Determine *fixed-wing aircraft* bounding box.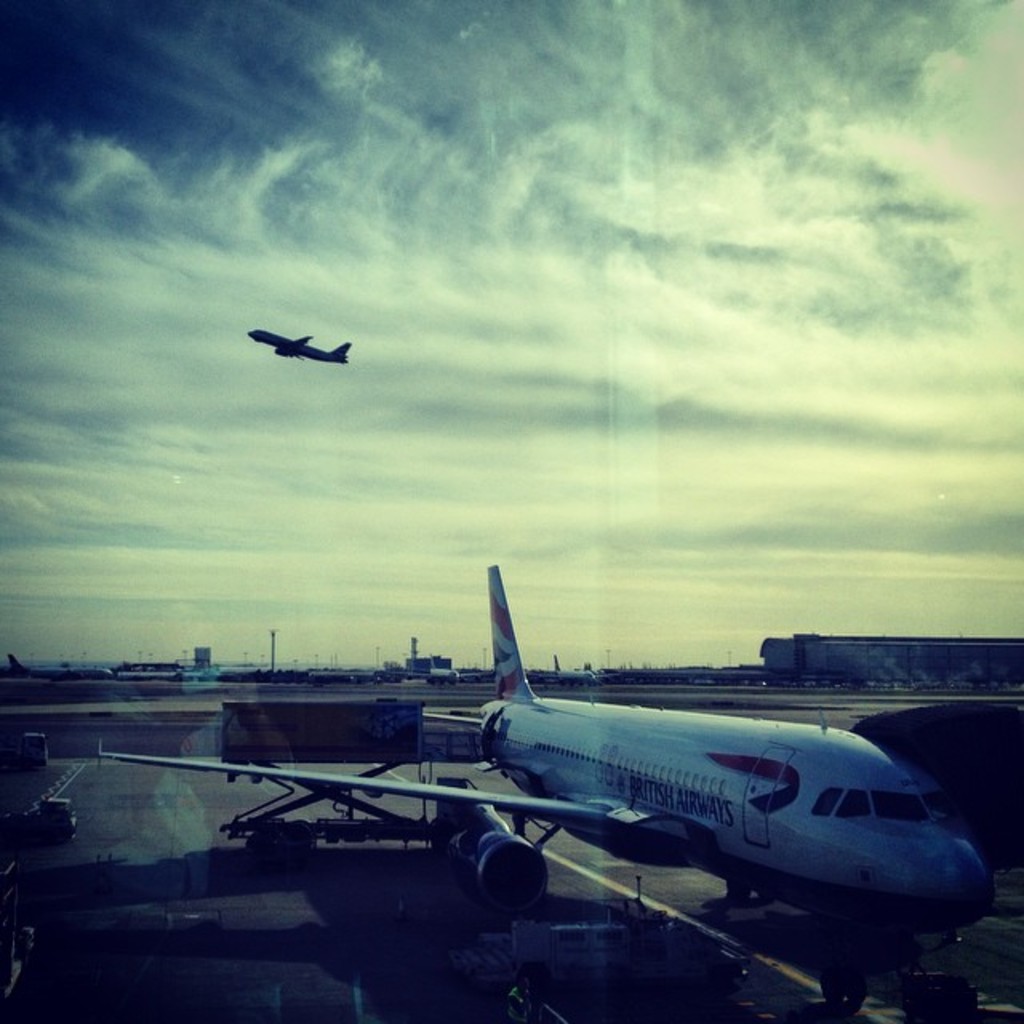
Determined: [99, 562, 995, 1021].
